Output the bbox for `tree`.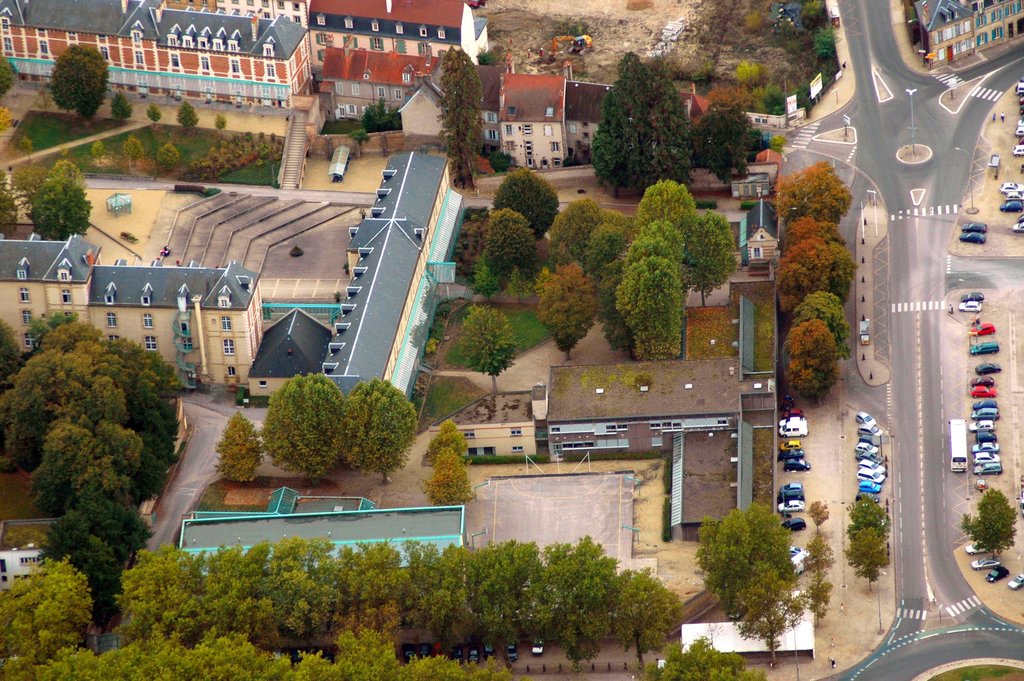
(left=343, top=542, right=412, bottom=660).
